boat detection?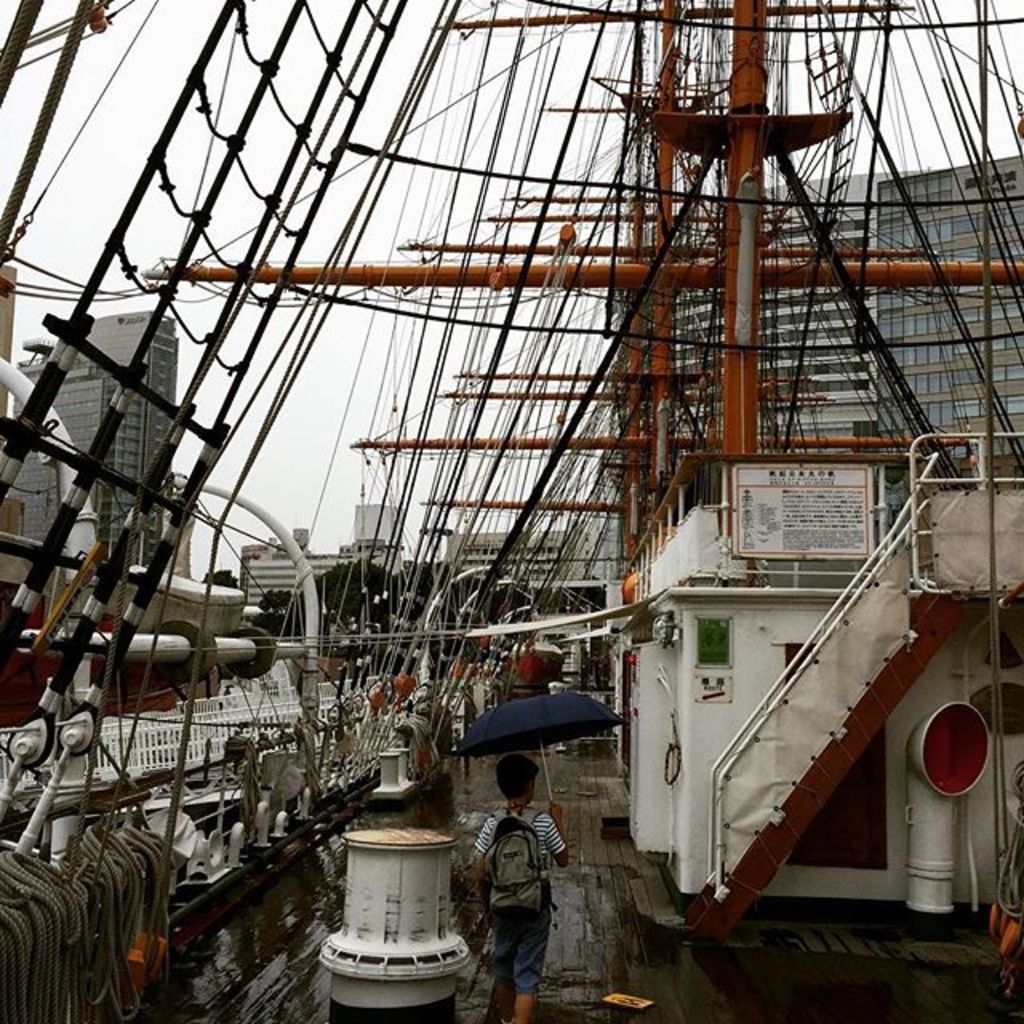
<region>189, 10, 1023, 994</region>
